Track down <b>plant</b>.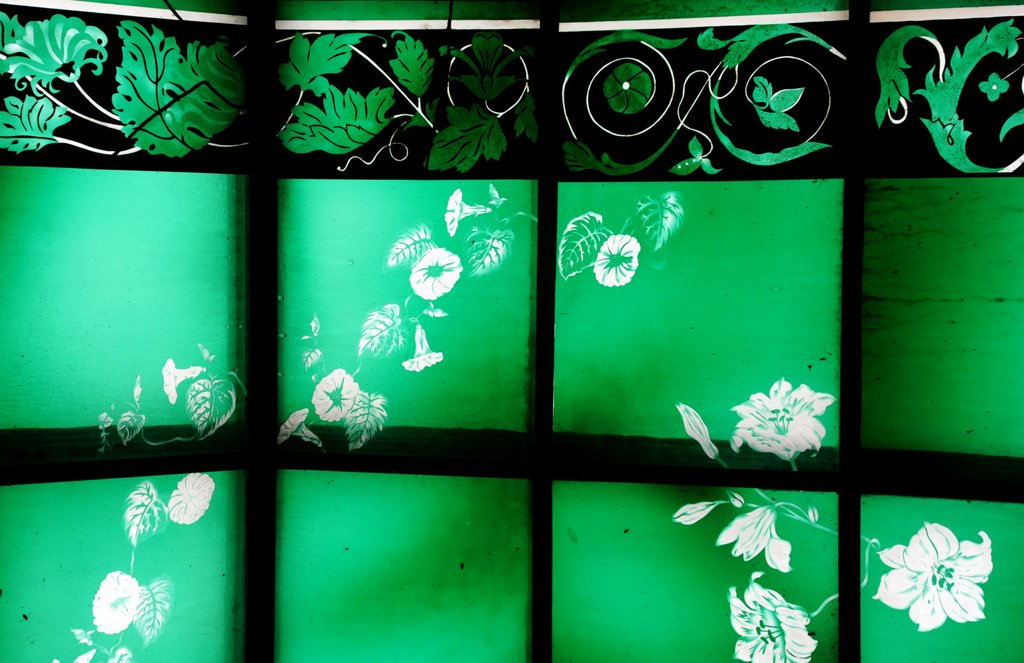
Tracked to (70, 179, 685, 662).
